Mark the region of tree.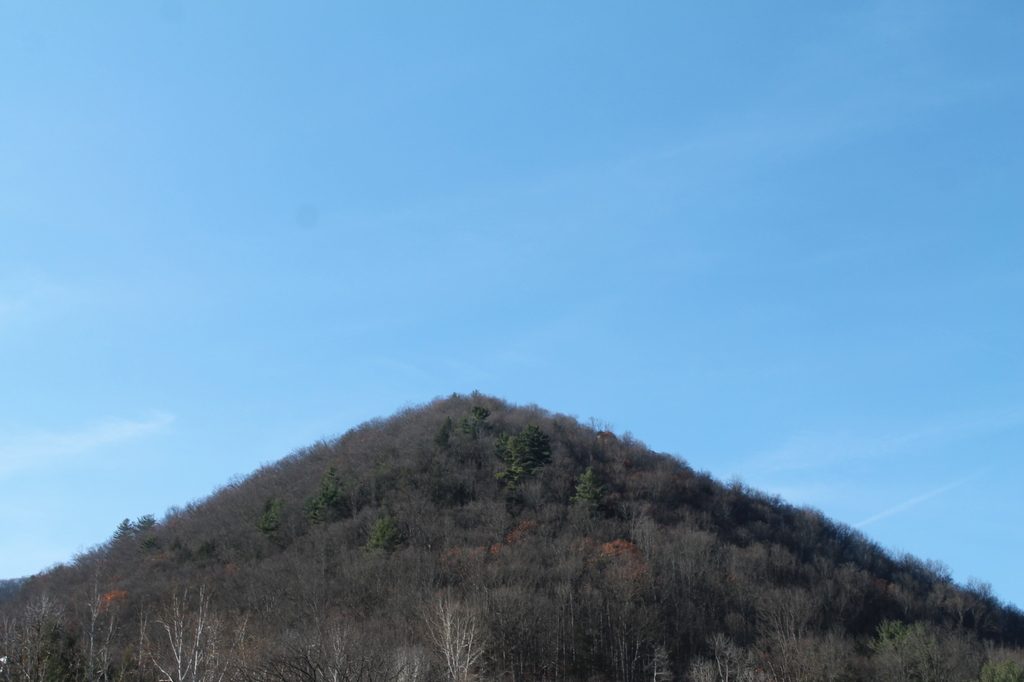
Region: [422,590,496,681].
